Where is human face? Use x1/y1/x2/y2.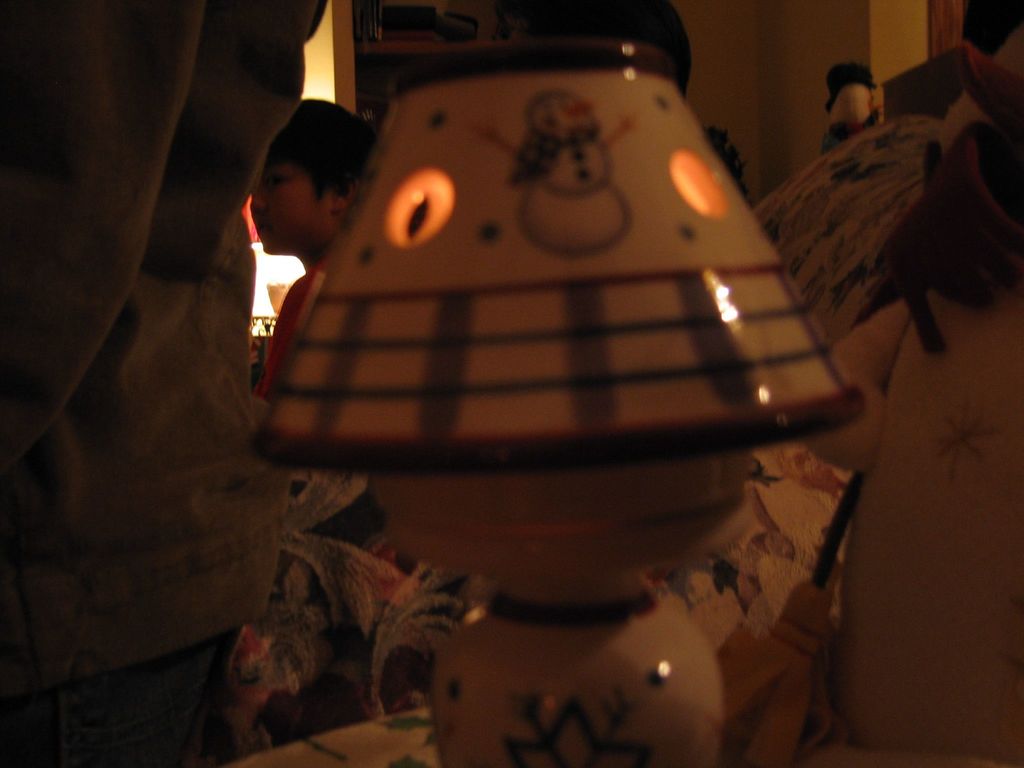
244/161/328/252.
